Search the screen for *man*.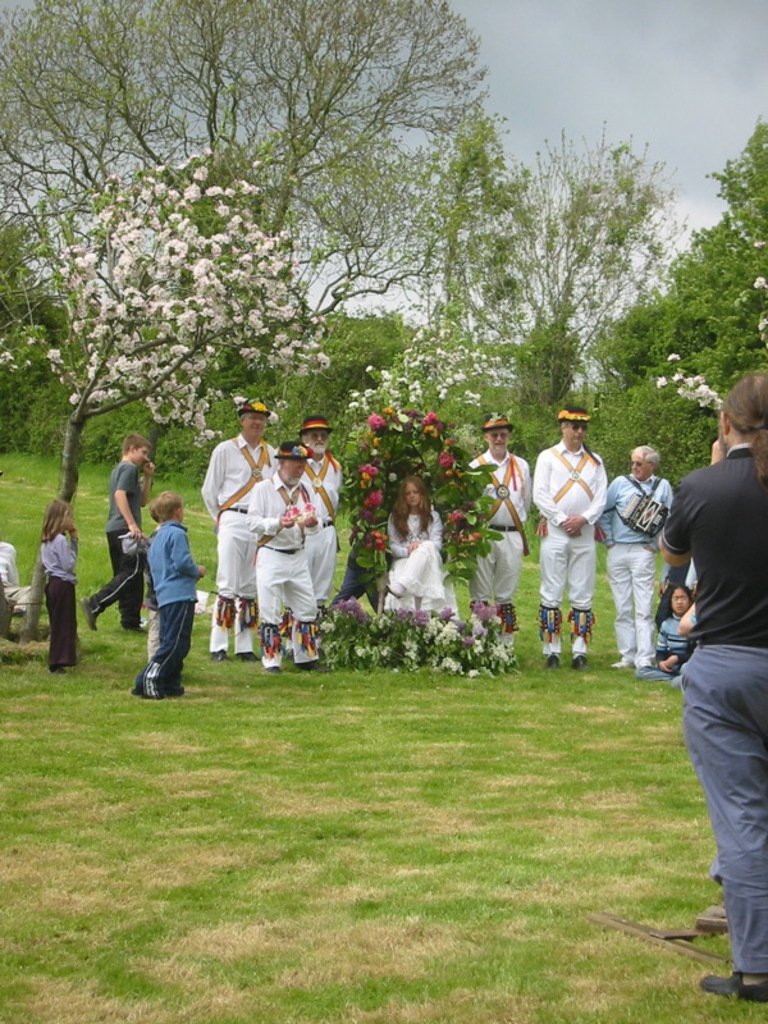
Found at crop(287, 411, 338, 653).
